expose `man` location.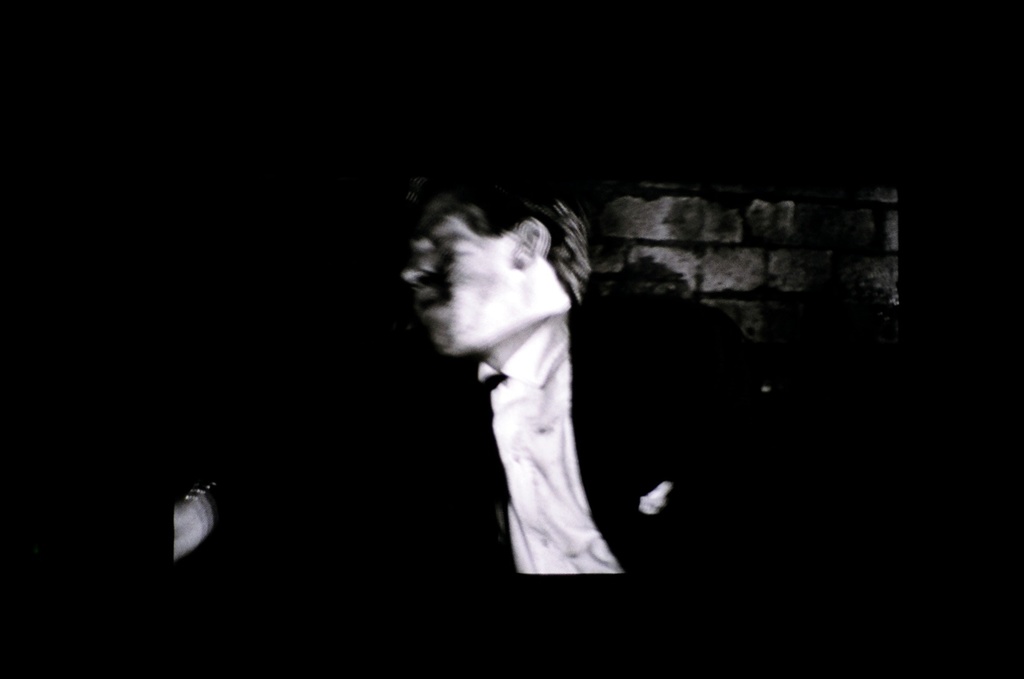
Exposed at 340:155:779:583.
